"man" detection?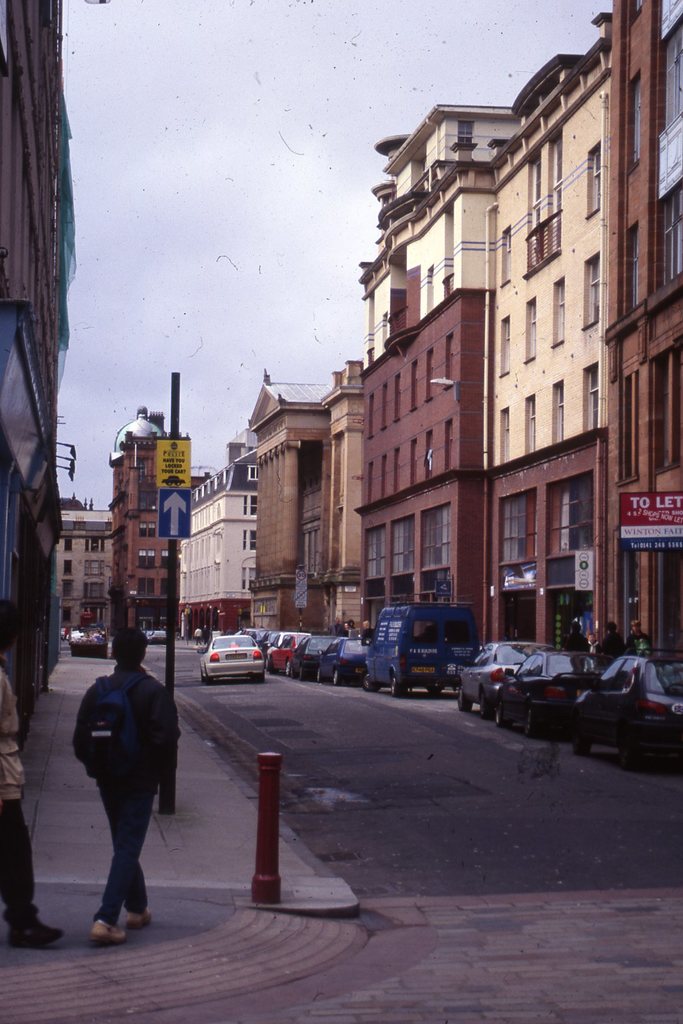
crop(584, 629, 600, 653)
